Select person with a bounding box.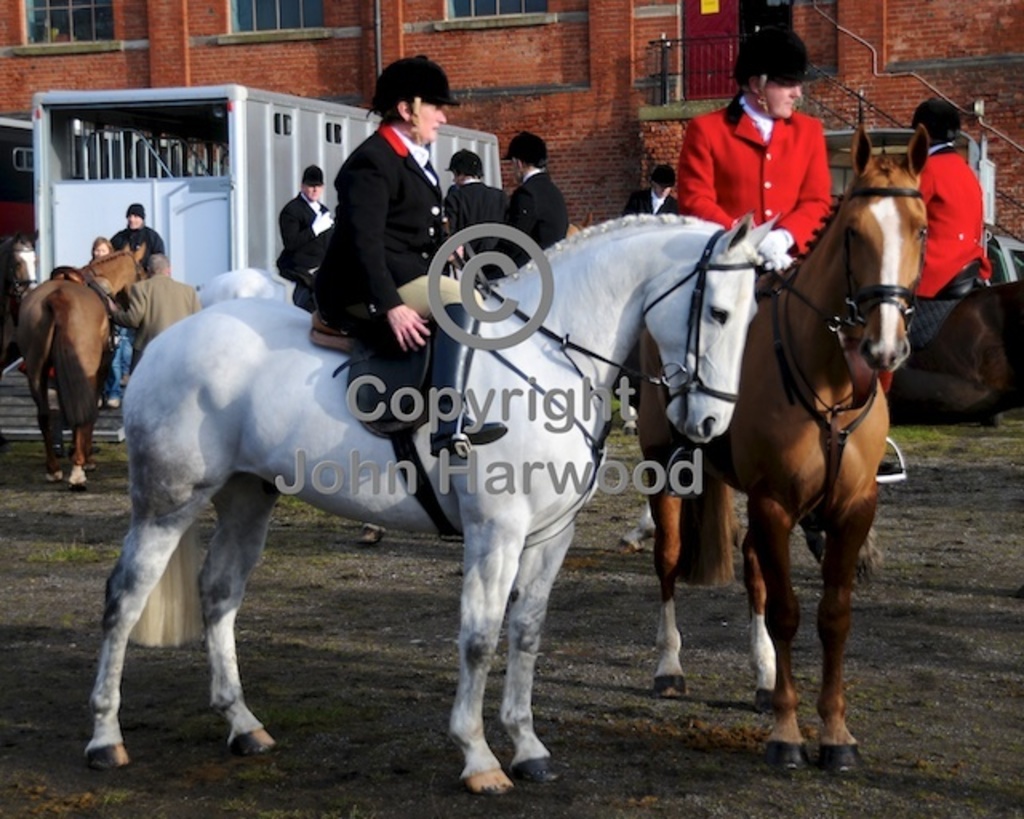
483 126 571 275.
